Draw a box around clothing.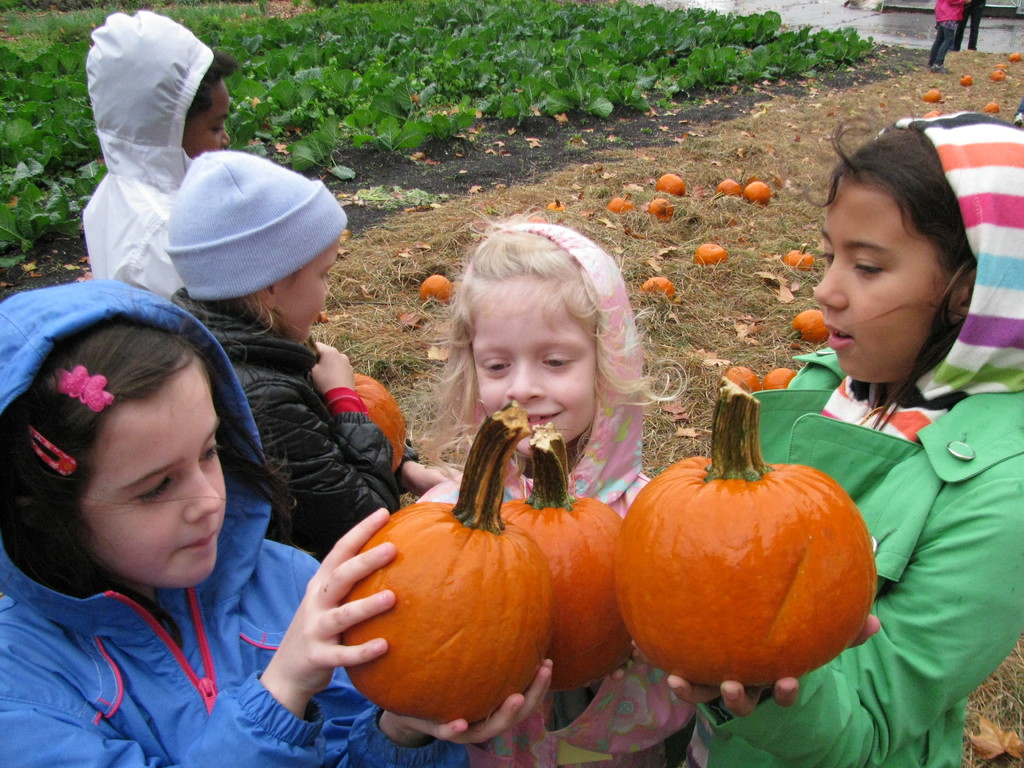
pyautogui.locateOnScreen(167, 155, 414, 561).
